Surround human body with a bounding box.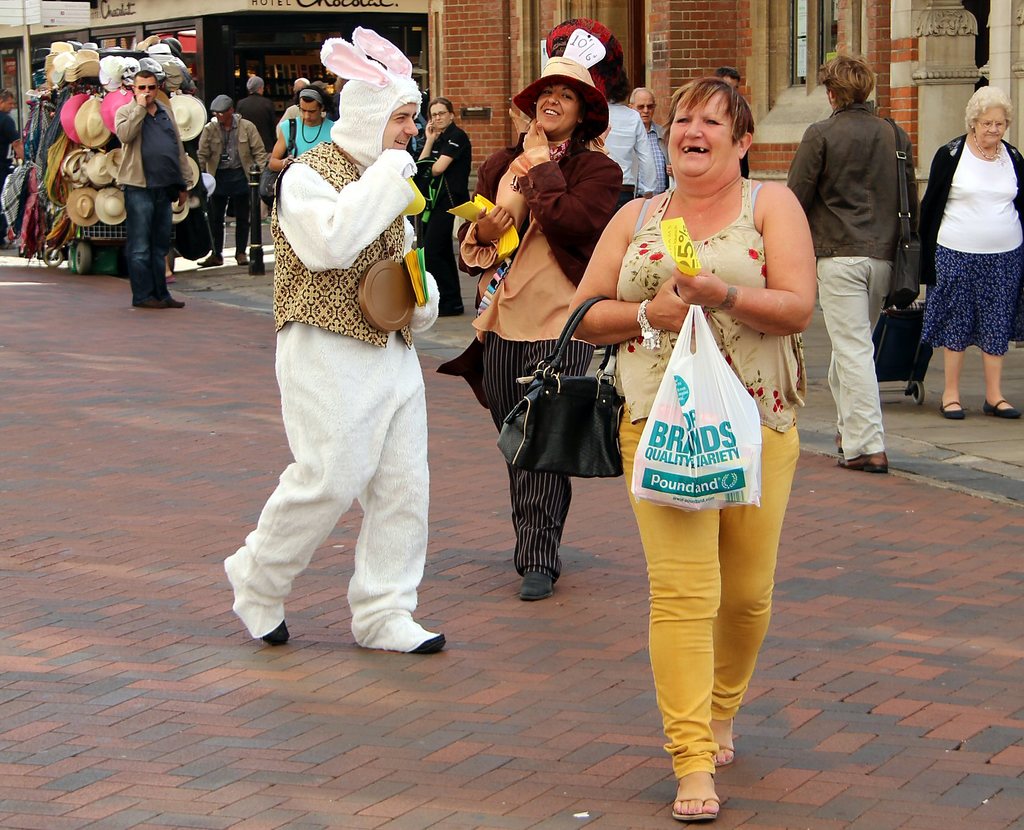
(x1=227, y1=38, x2=456, y2=676).
